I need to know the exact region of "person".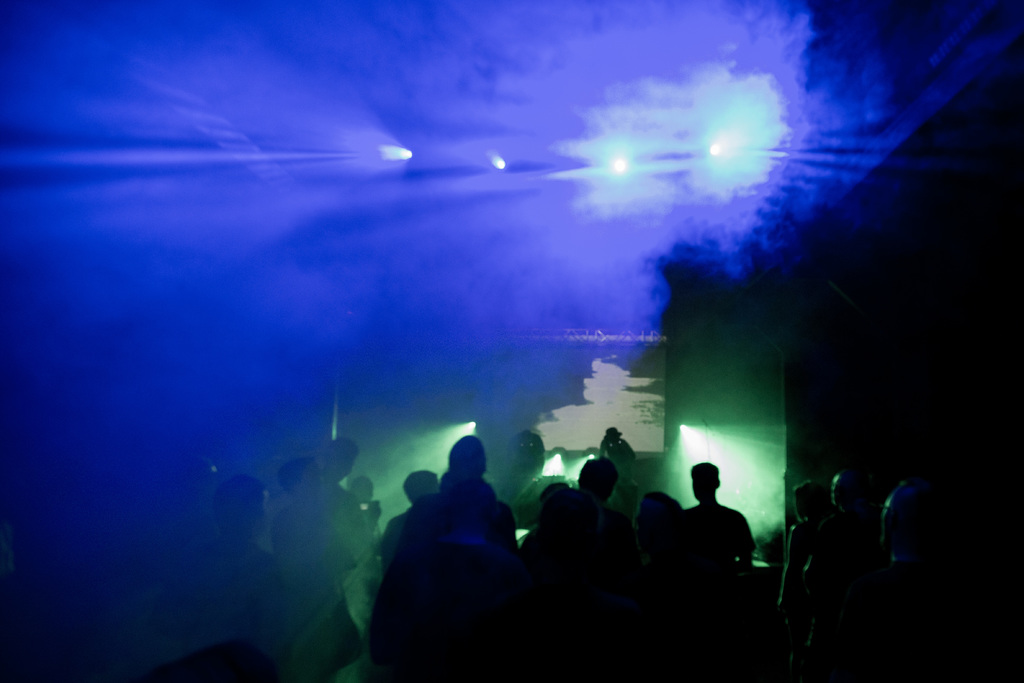
Region: <bbox>364, 418, 546, 668</bbox>.
